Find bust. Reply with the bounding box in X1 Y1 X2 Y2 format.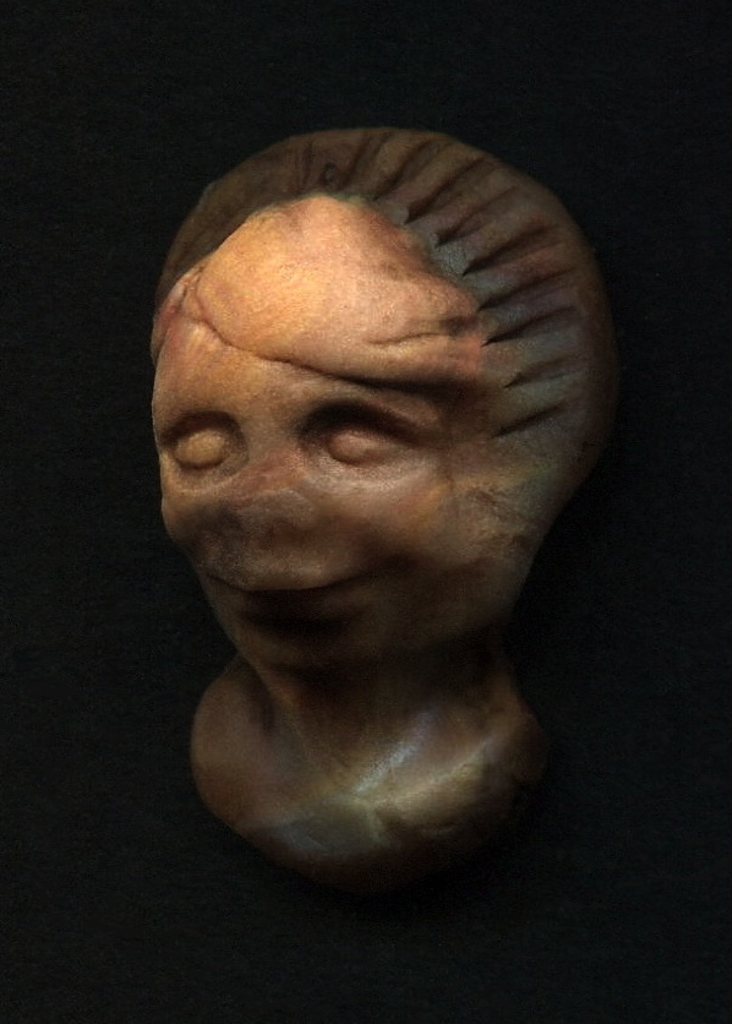
142 116 622 865.
